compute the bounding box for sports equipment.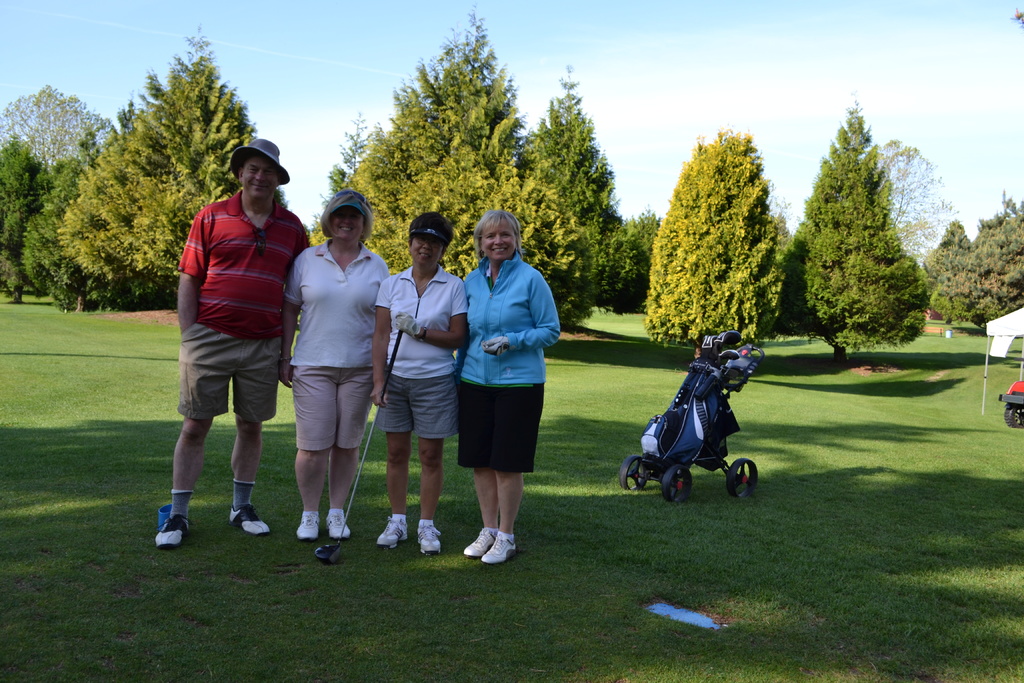
bbox=(481, 333, 511, 358).
